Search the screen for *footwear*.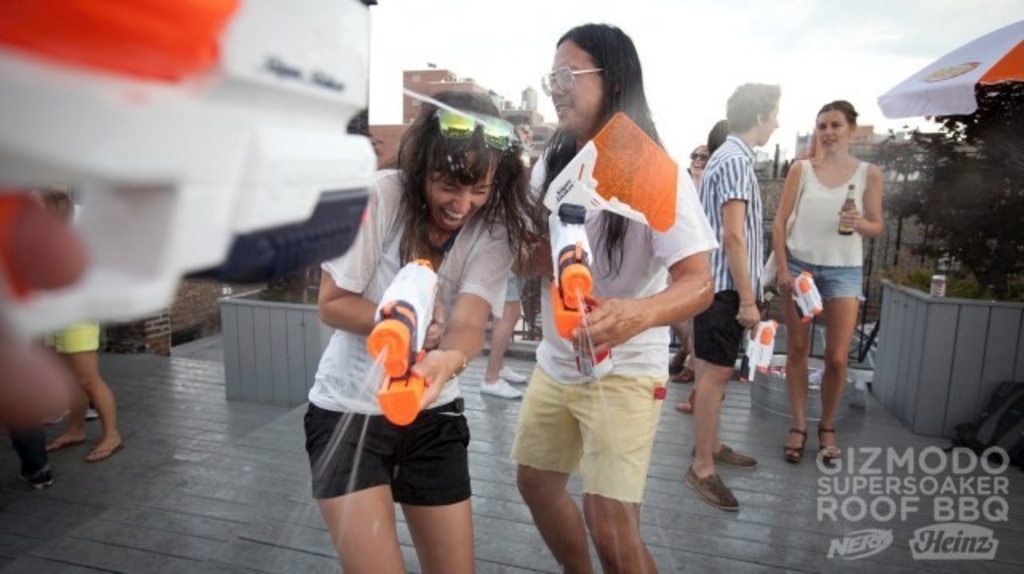
Found at <bbox>498, 366, 526, 382</bbox>.
